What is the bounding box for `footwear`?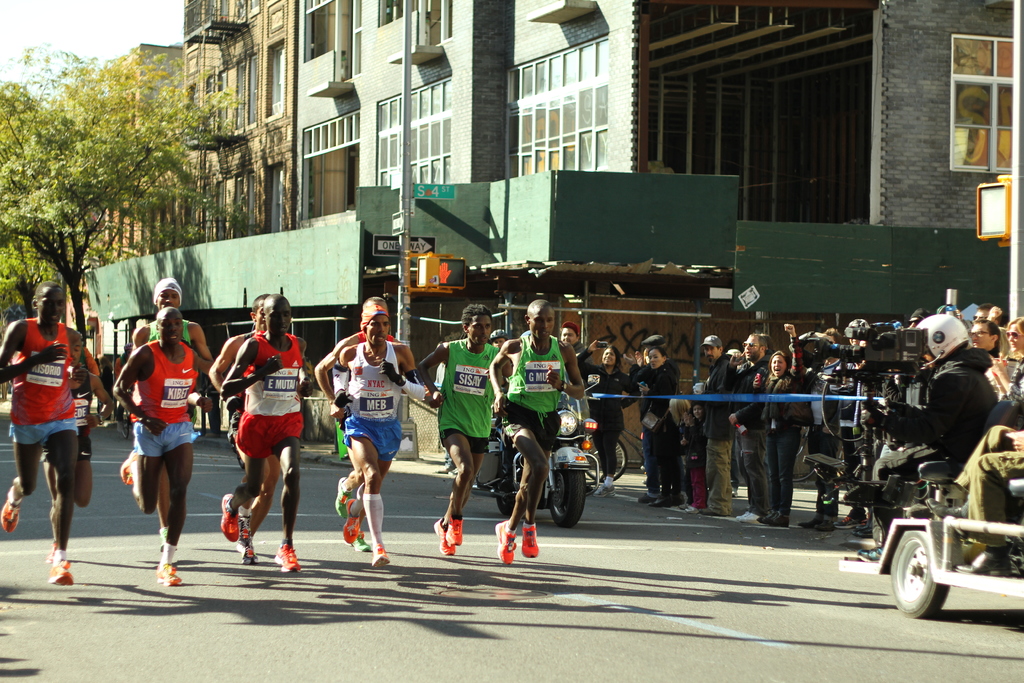
<box>371,543,394,569</box>.
